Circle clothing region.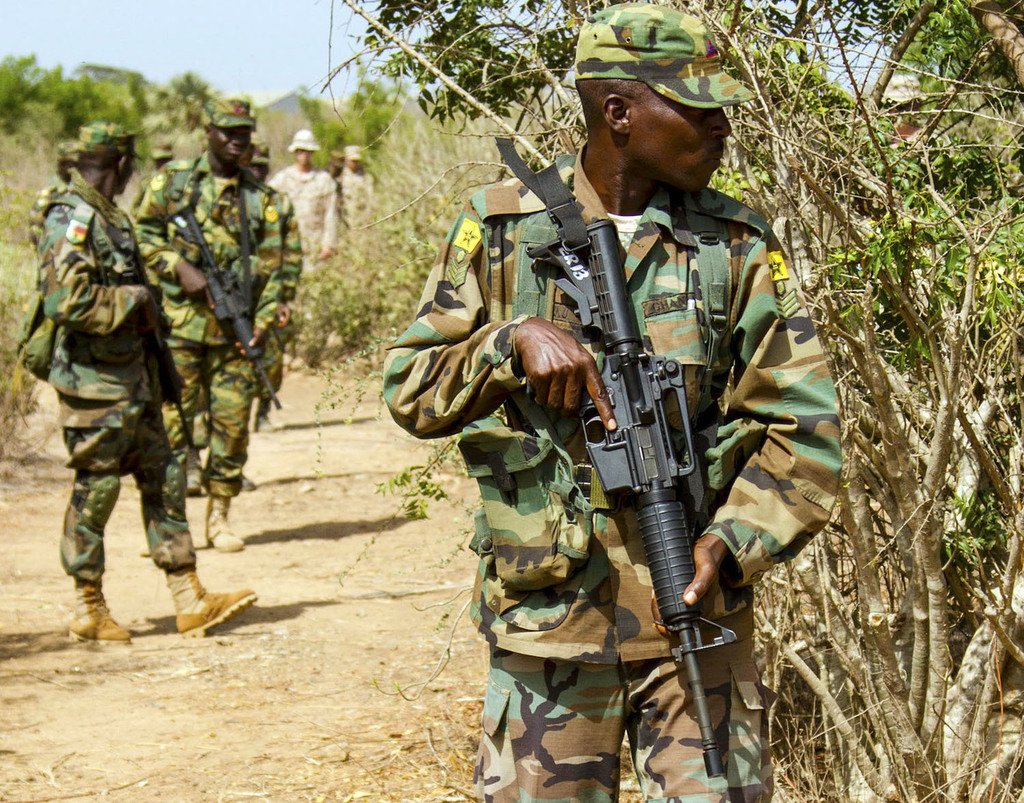
Region: (x1=128, y1=161, x2=300, y2=495).
